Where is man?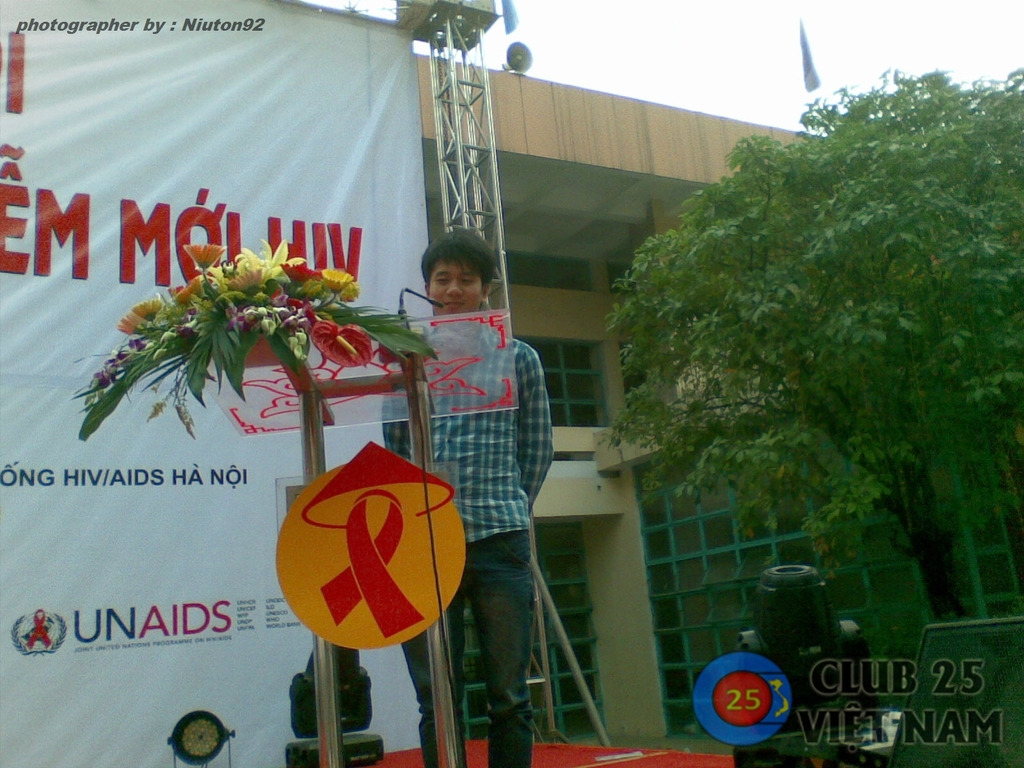
detection(381, 229, 555, 767).
